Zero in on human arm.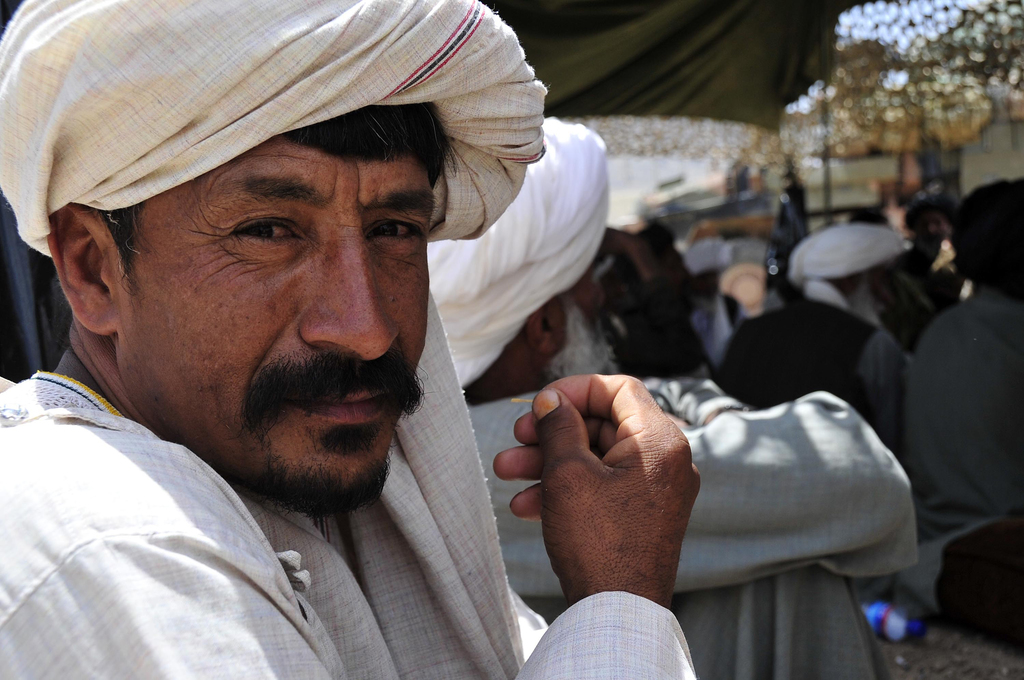
Zeroed in: [x1=520, y1=365, x2=748, y2=436].
